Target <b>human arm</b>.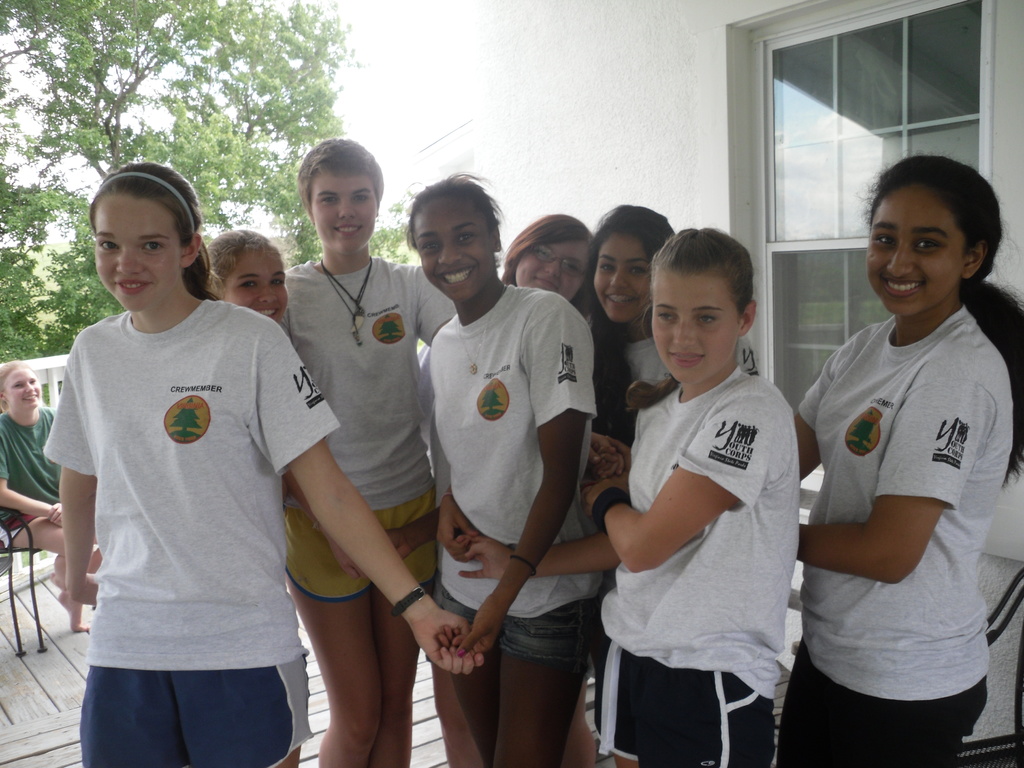
Target region: x1=580 y1=393 x2=769 y2=575.
